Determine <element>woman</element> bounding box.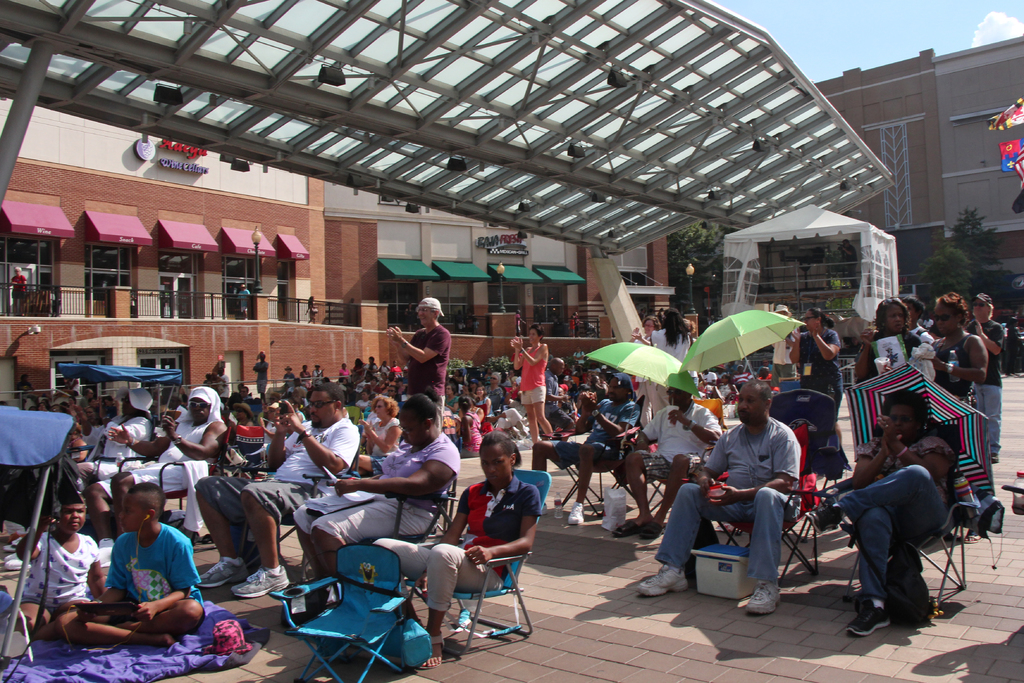
Determined: left=304, top=295, right=319, bottom=324.
